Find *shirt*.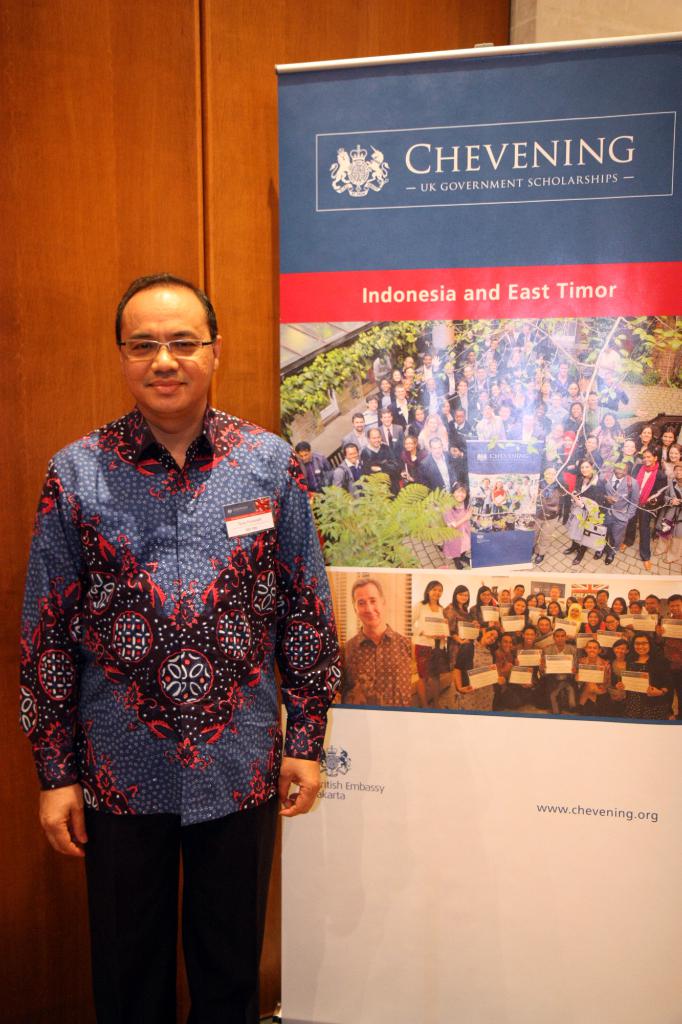
x1=28, y1=369, x2=335, y2=874.
